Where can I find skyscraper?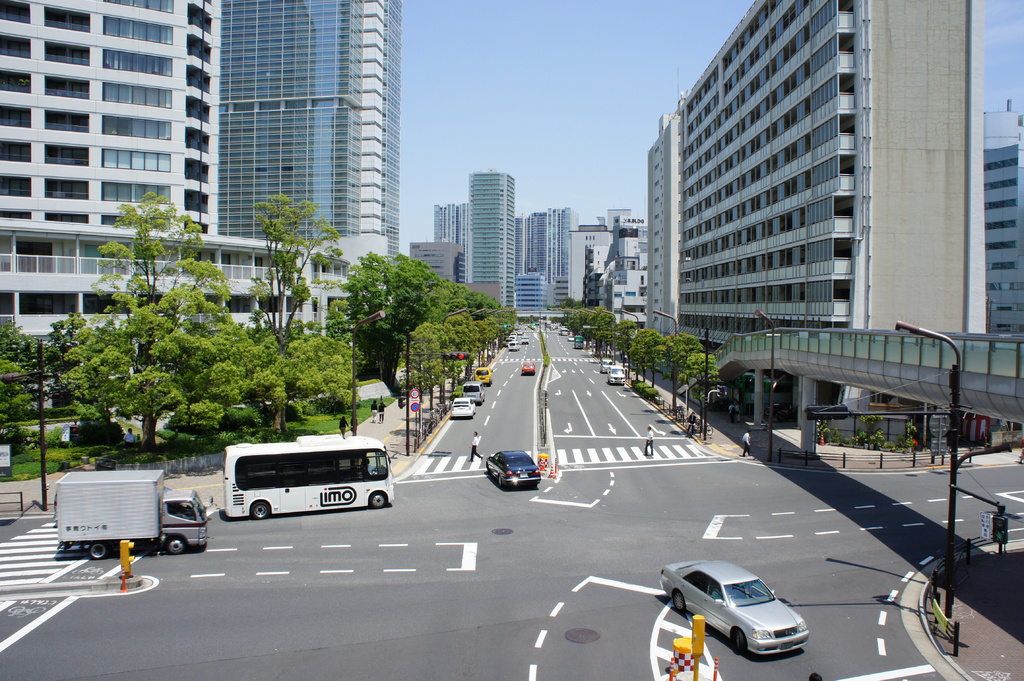
You can find it at crop(214, 0, 401, 297).
